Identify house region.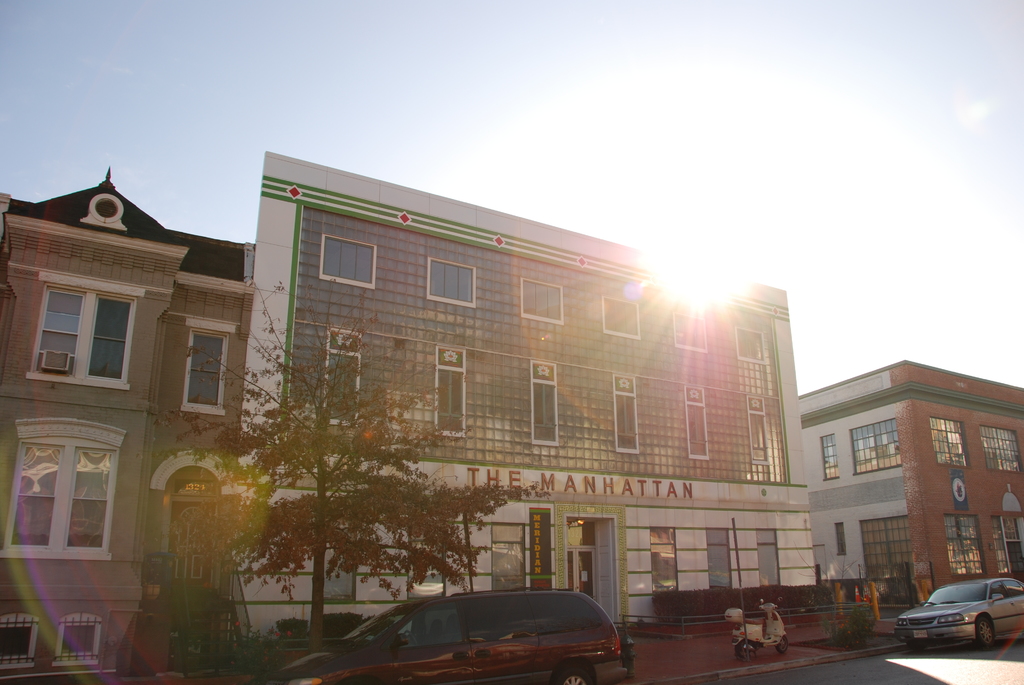
Region: pyautogui.locateOnScreen(788, 360, 1023, 612).
